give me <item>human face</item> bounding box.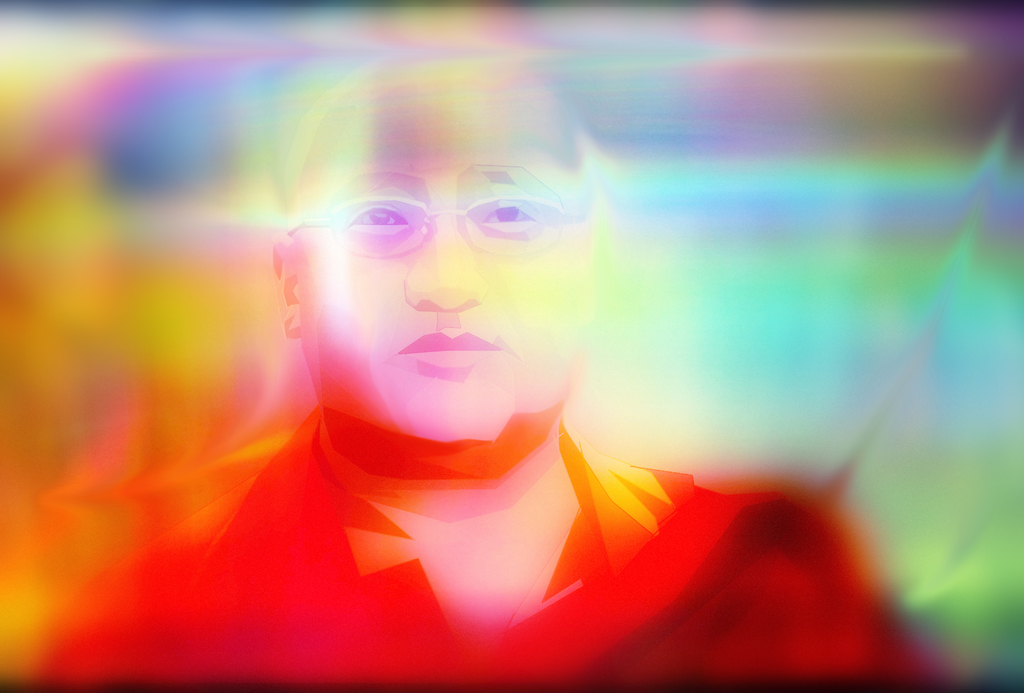
{"x1": 289, "y1": 76, "x2": 584, "y2": 444}.
